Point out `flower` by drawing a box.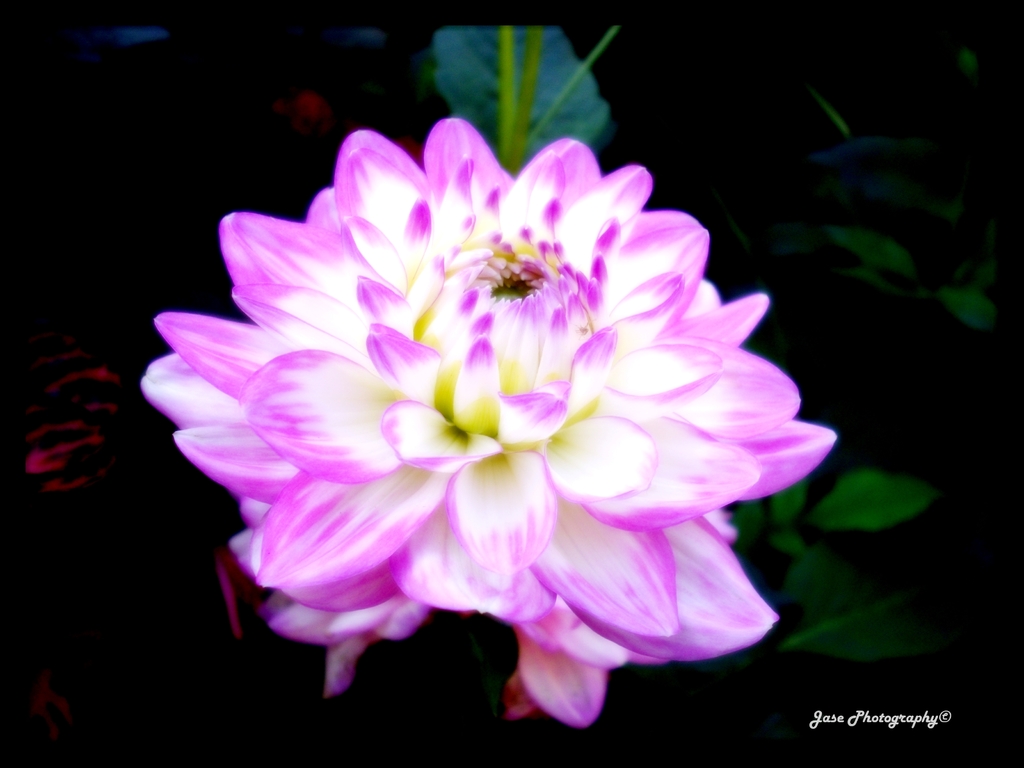
132/111/808/727.
